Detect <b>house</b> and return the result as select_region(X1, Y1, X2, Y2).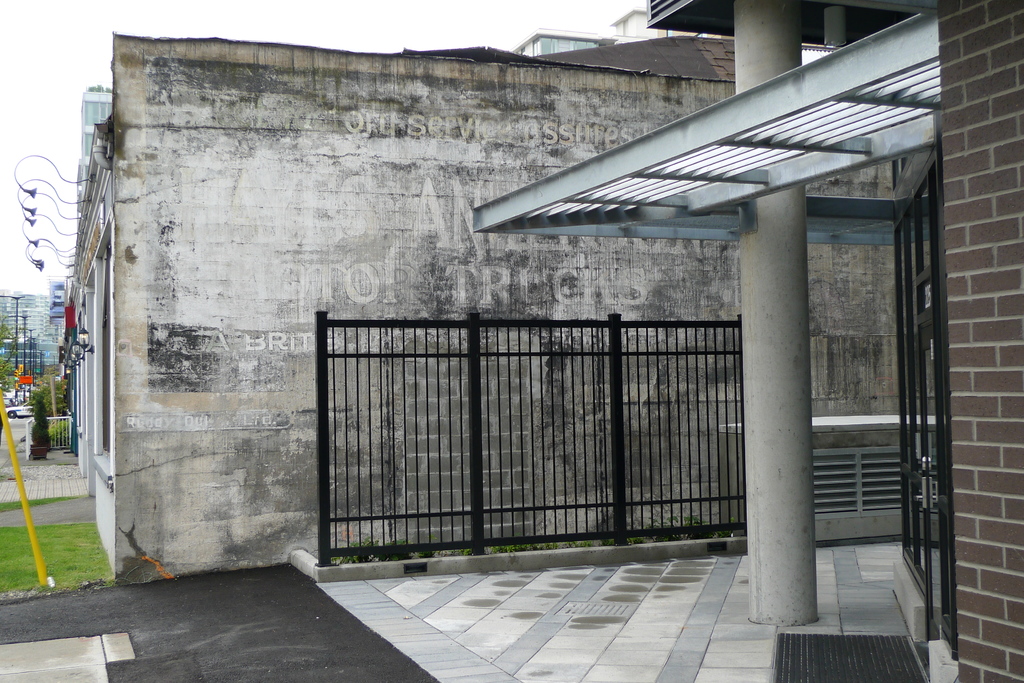
select_region(70, 7, 1023, 682).
